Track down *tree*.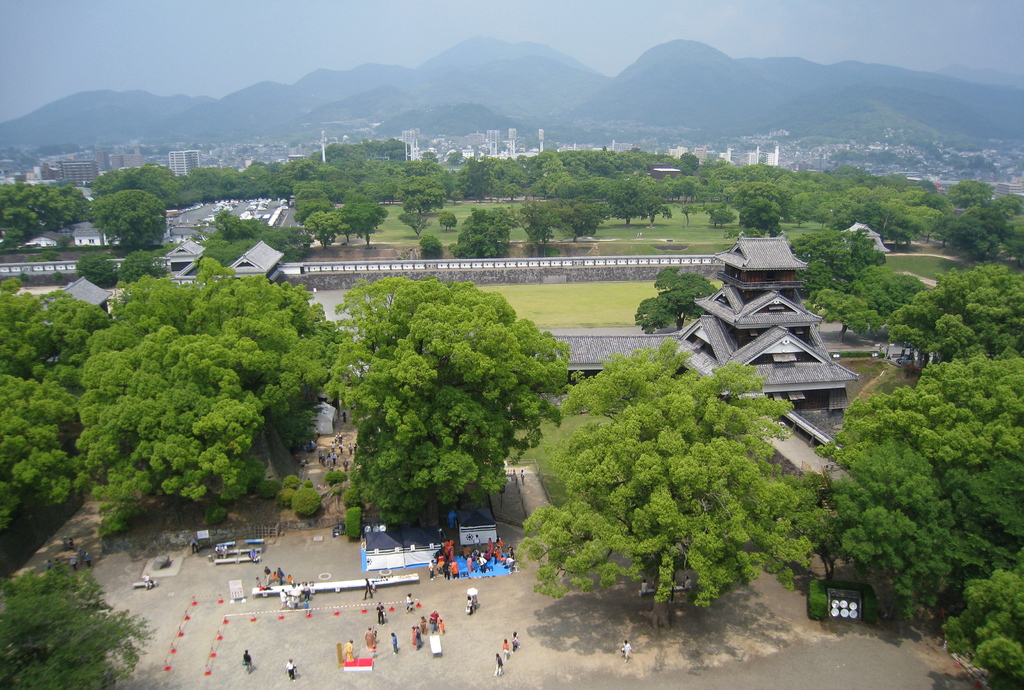
Tracked to 0,174,36,243.
